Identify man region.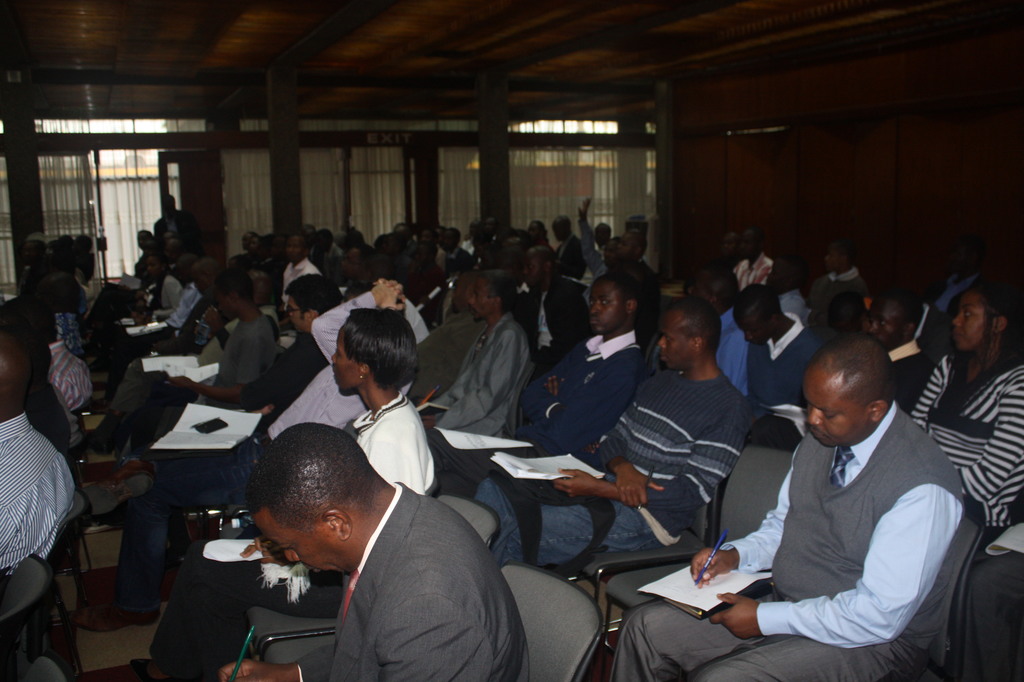
Region: locate(227, 271, 343, 434).
